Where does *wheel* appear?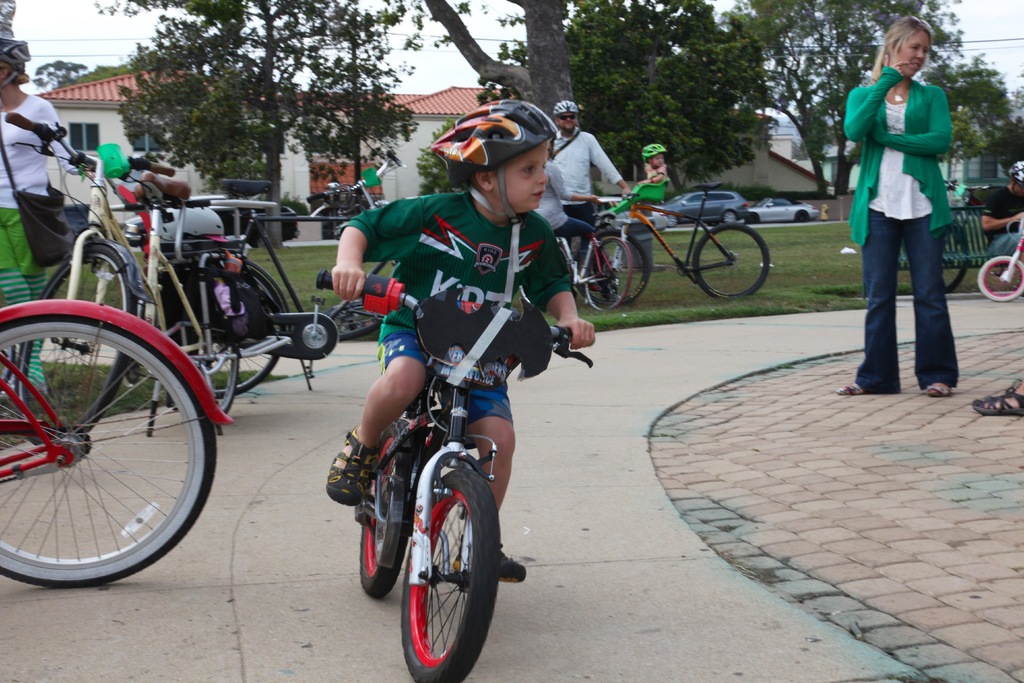
Appears at [x1=360, y1=418, x2=406, y2=598].
